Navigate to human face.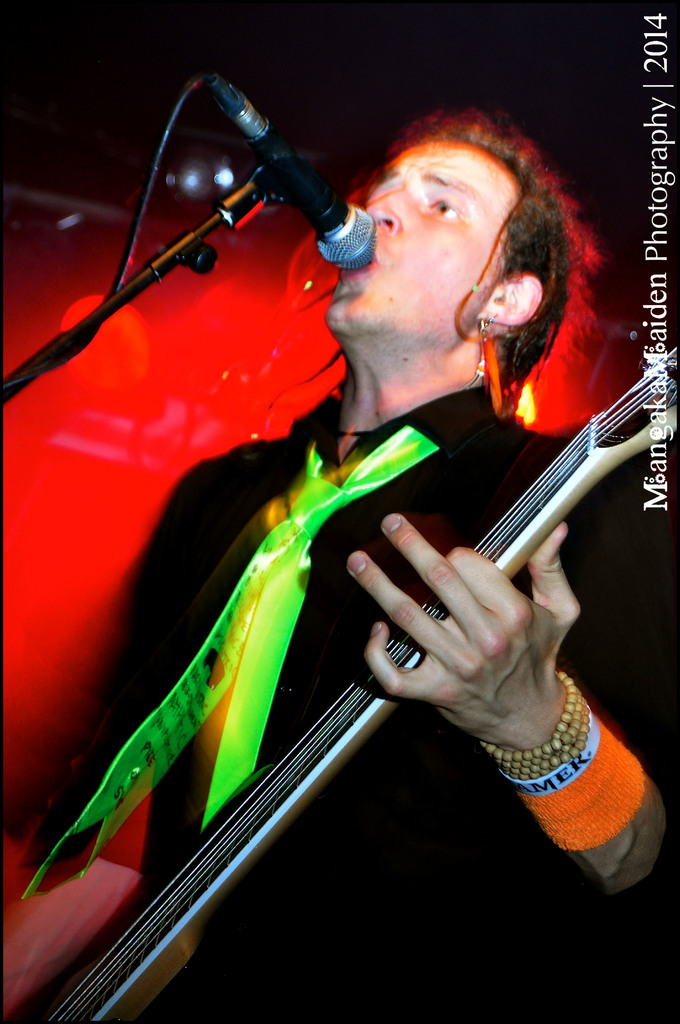
Navigation target: BBox(324, 143, 522, 344).
